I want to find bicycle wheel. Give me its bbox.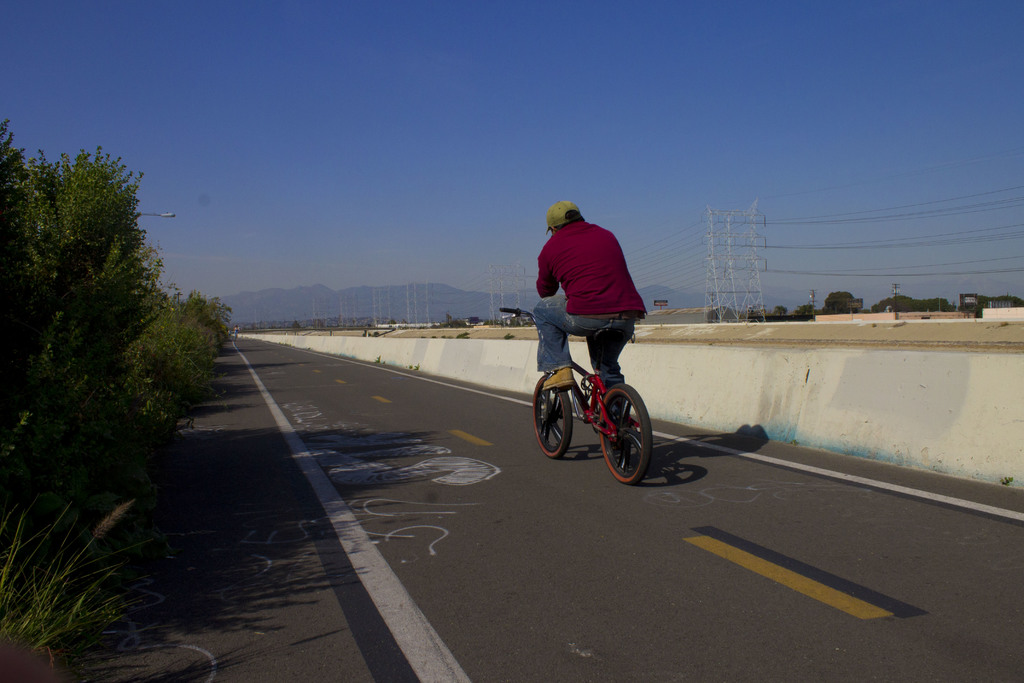
x1=610 y1=384 x2=660 y2=491.
